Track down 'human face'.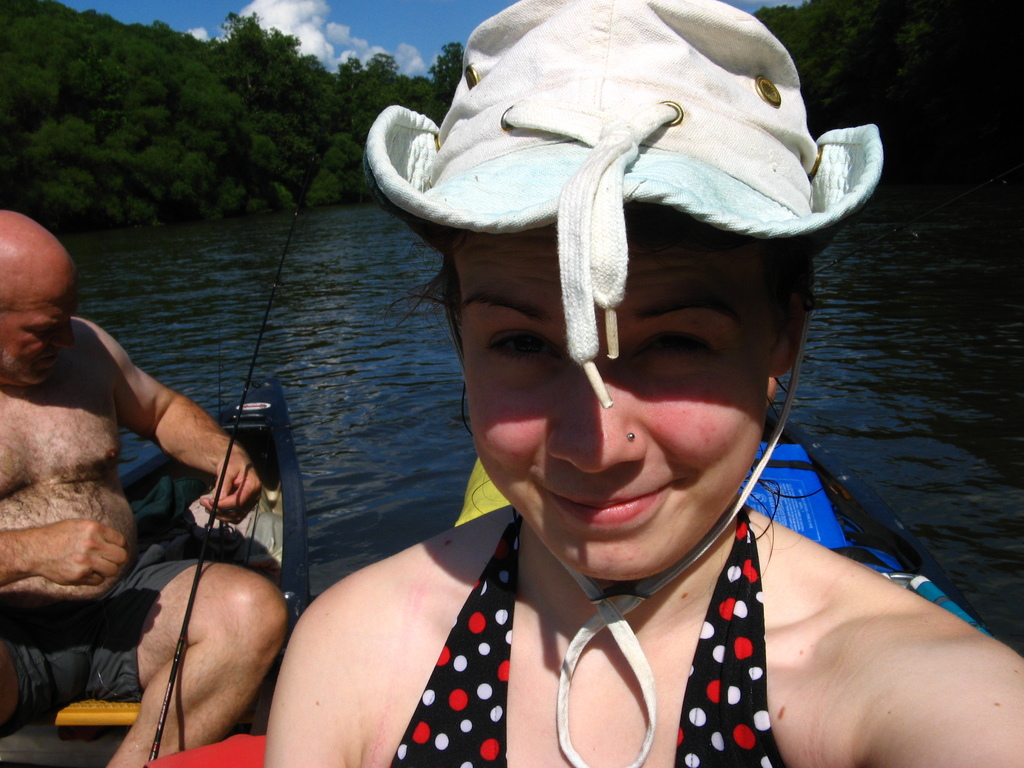
Tracked to pyautogui.locateOnScreen(0, 266, 77, 385).
